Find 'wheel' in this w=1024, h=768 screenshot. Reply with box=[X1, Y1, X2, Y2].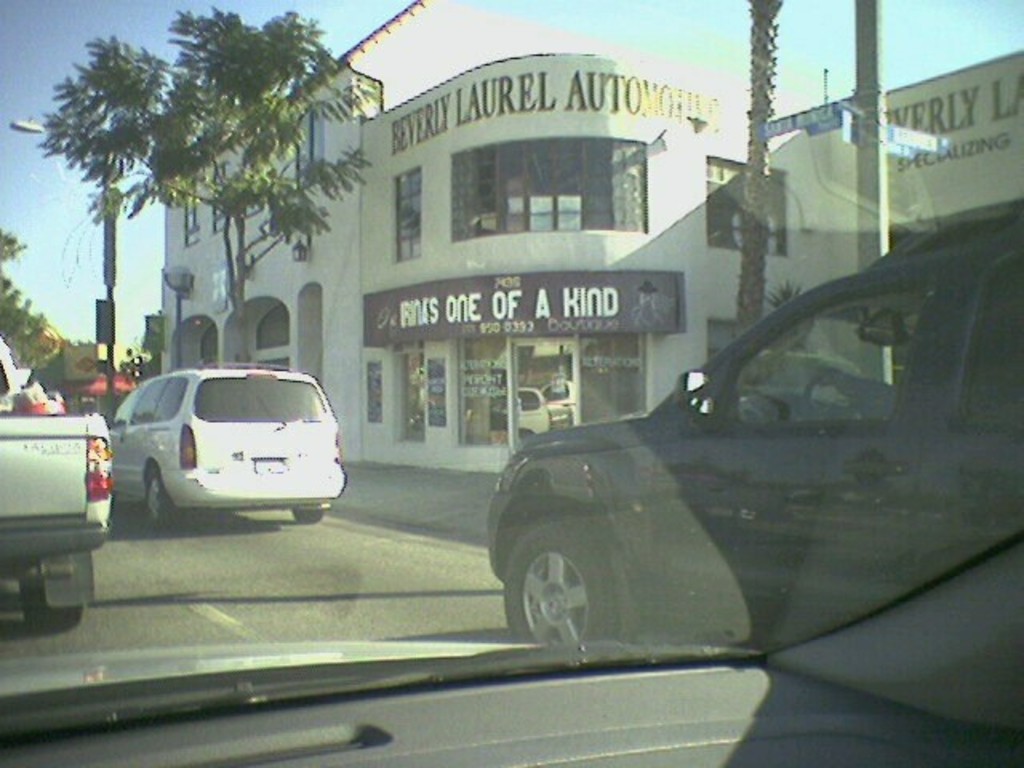
box=[803, 371, 867, 422].
